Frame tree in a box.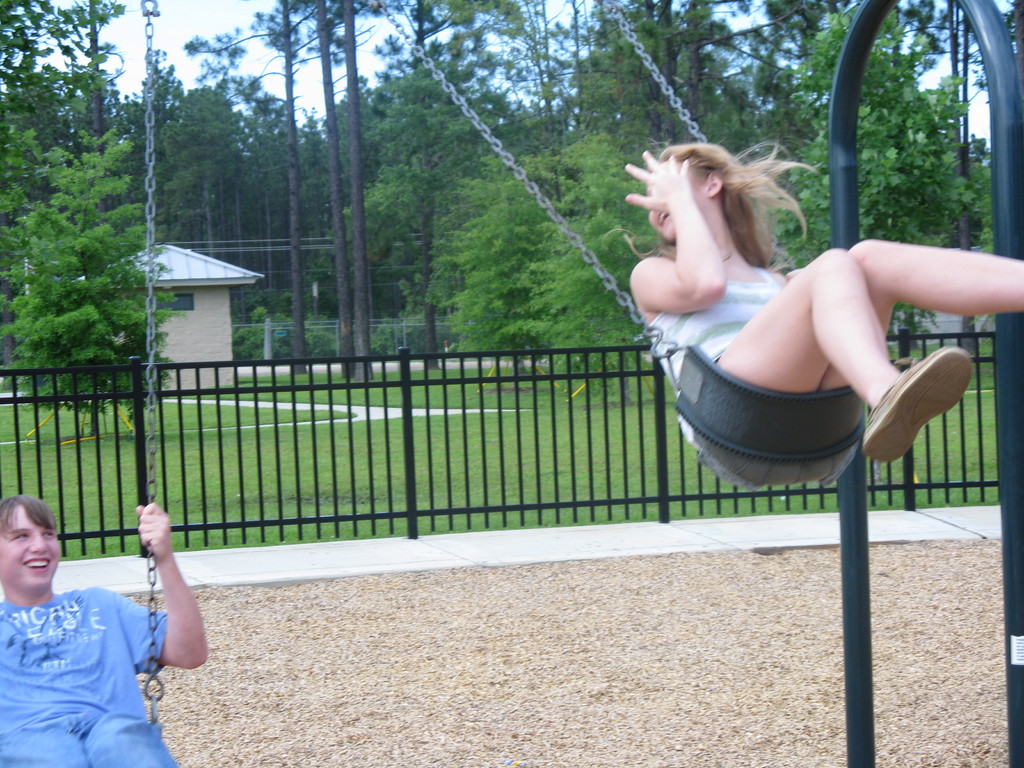
108/93/145/139.
